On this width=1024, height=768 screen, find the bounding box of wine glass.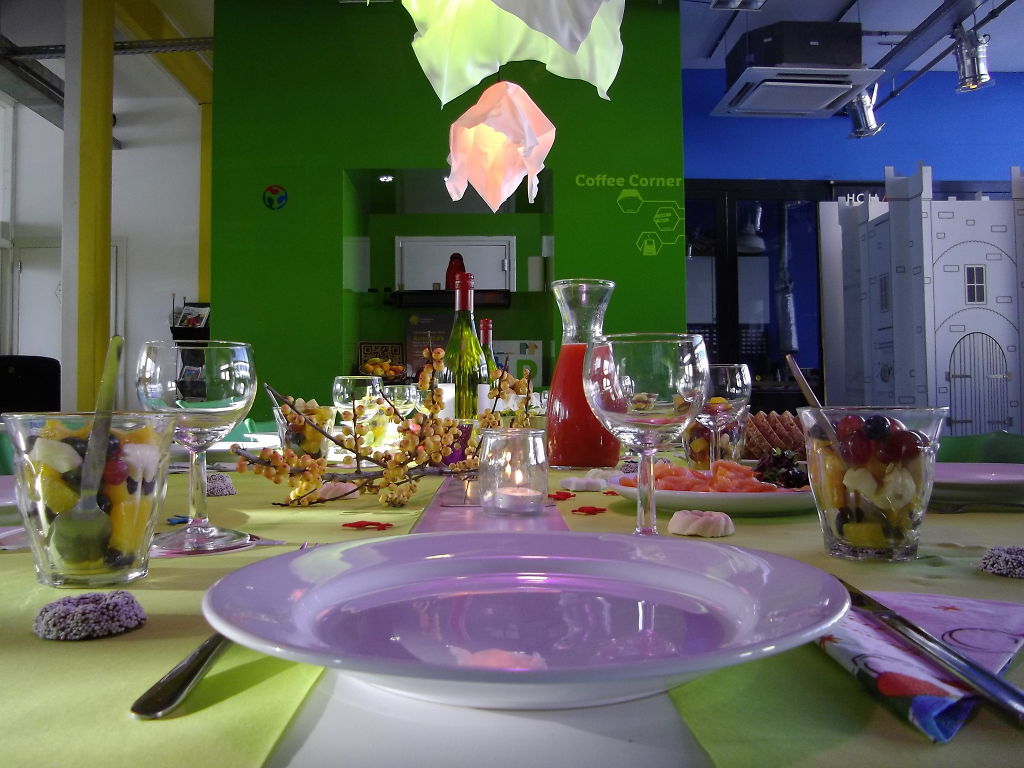
Bounding box: [134, 340, 253, 551].
